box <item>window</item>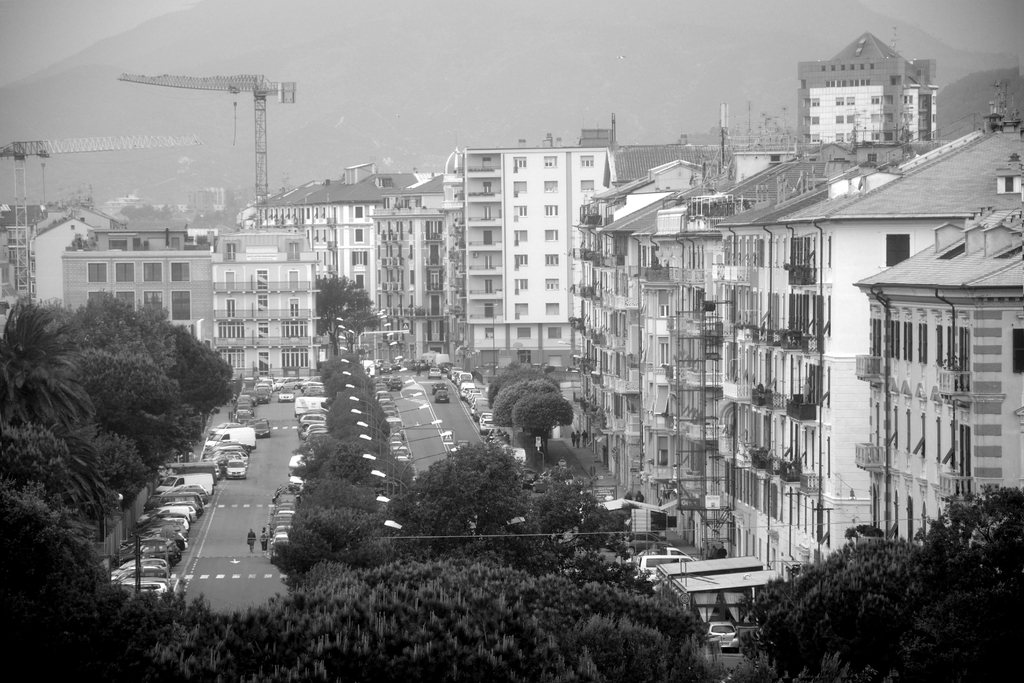
<region>849, 111, 858, 121</region>
